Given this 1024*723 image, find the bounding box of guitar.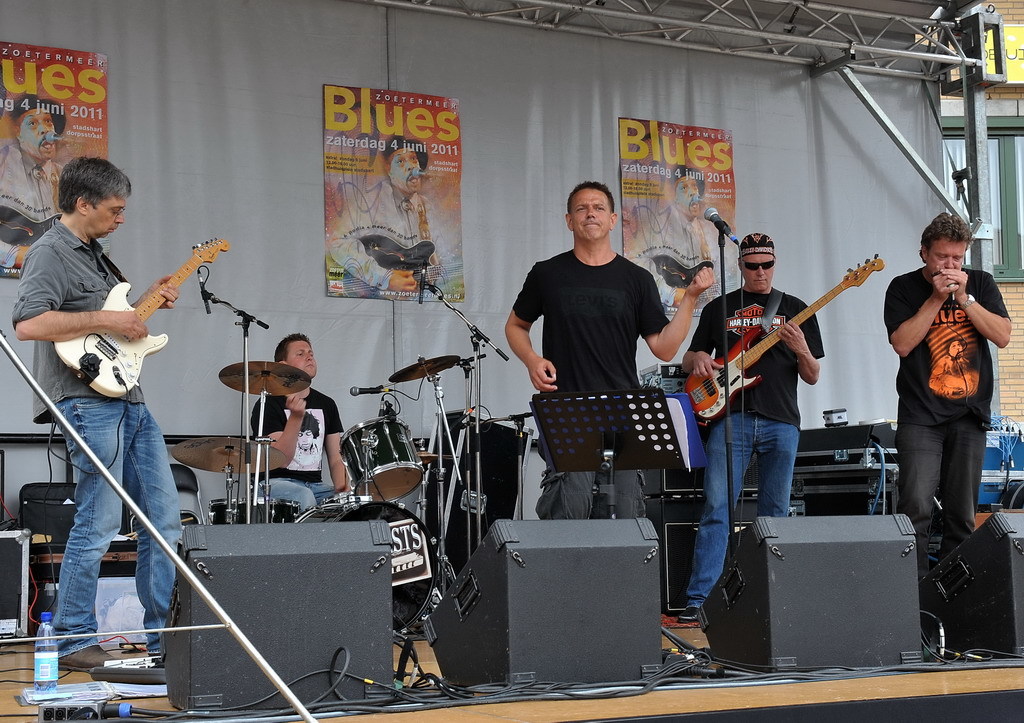
52:235:235:413.
